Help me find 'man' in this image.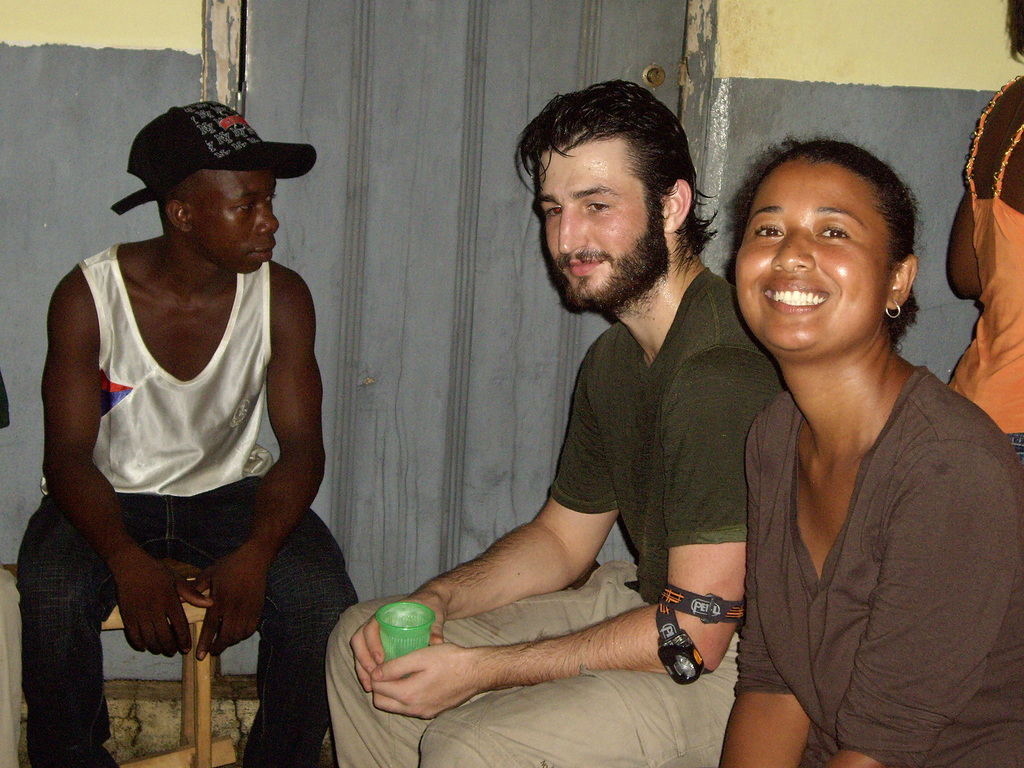
Found it: bbox=(320, 77, 785, 767).
